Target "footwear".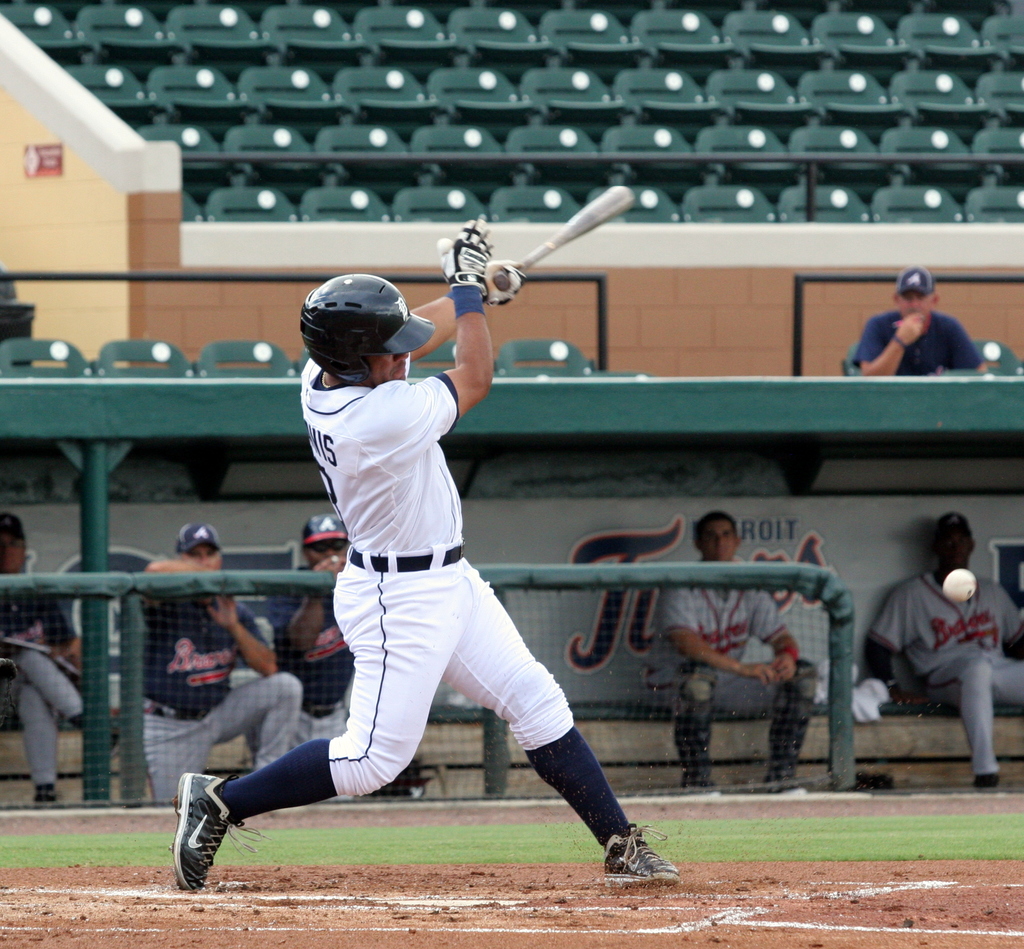
Target region: (left=113, top=731, right=122, bottom=754).
